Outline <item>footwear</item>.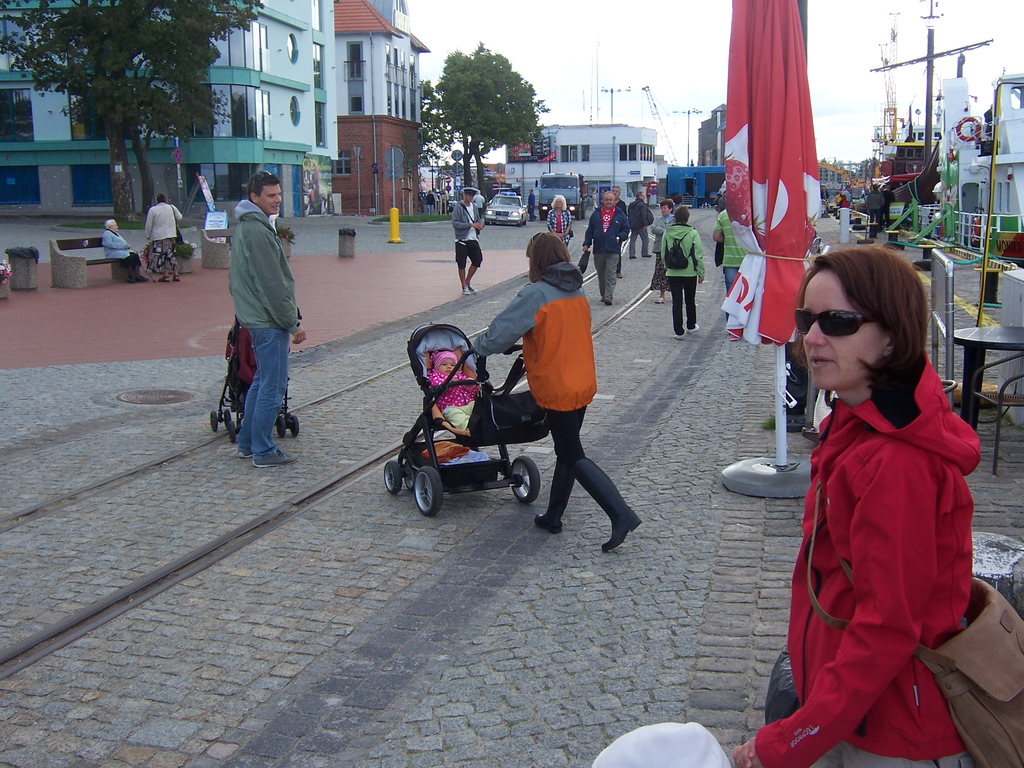
Outline: crop(462, 284, 478, 294).
